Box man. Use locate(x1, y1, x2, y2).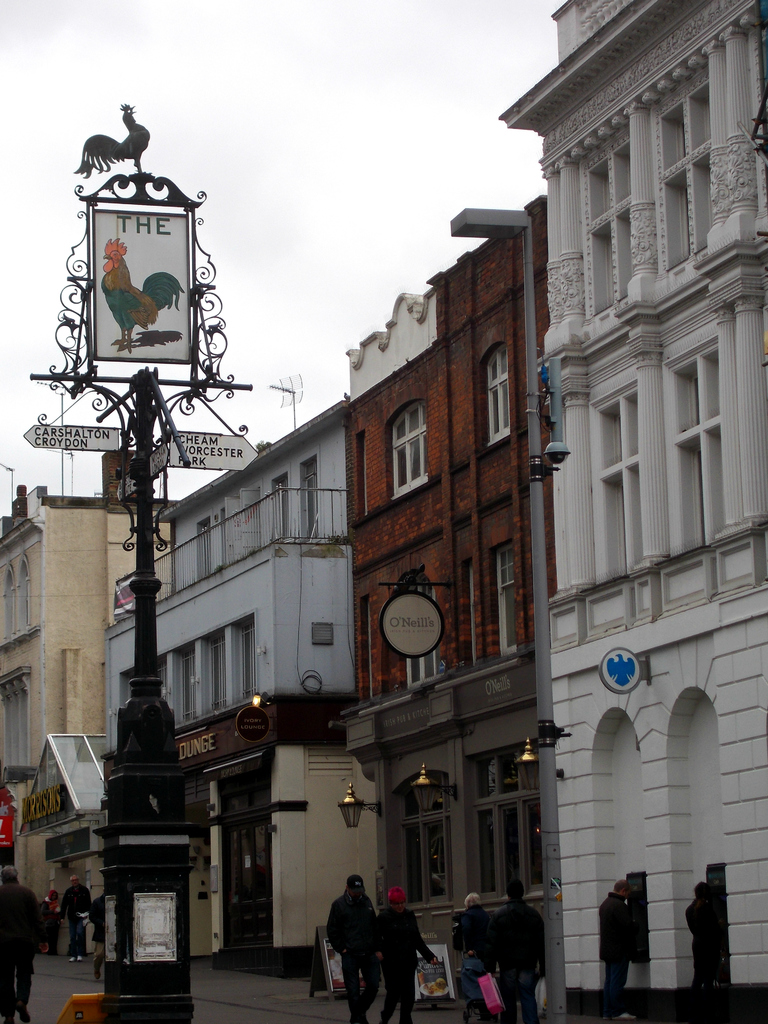
locate(0, 860, 44, 1023).
